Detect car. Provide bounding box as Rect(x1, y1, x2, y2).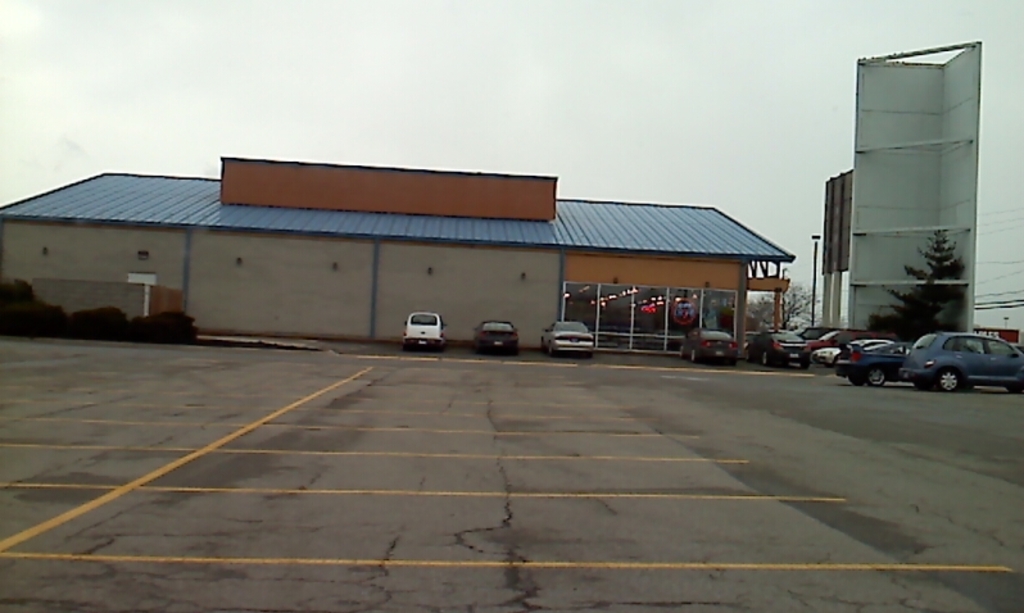
Rect(681, 330, 739, 365).
